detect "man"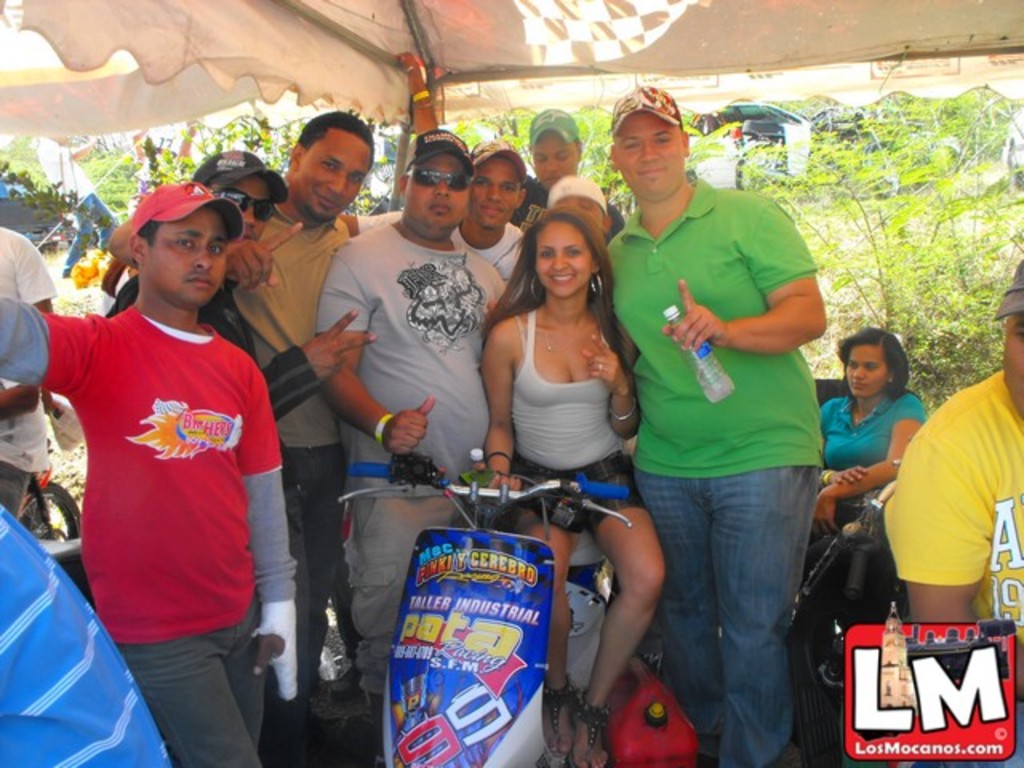
select_region(101, 147, 379, 427)
